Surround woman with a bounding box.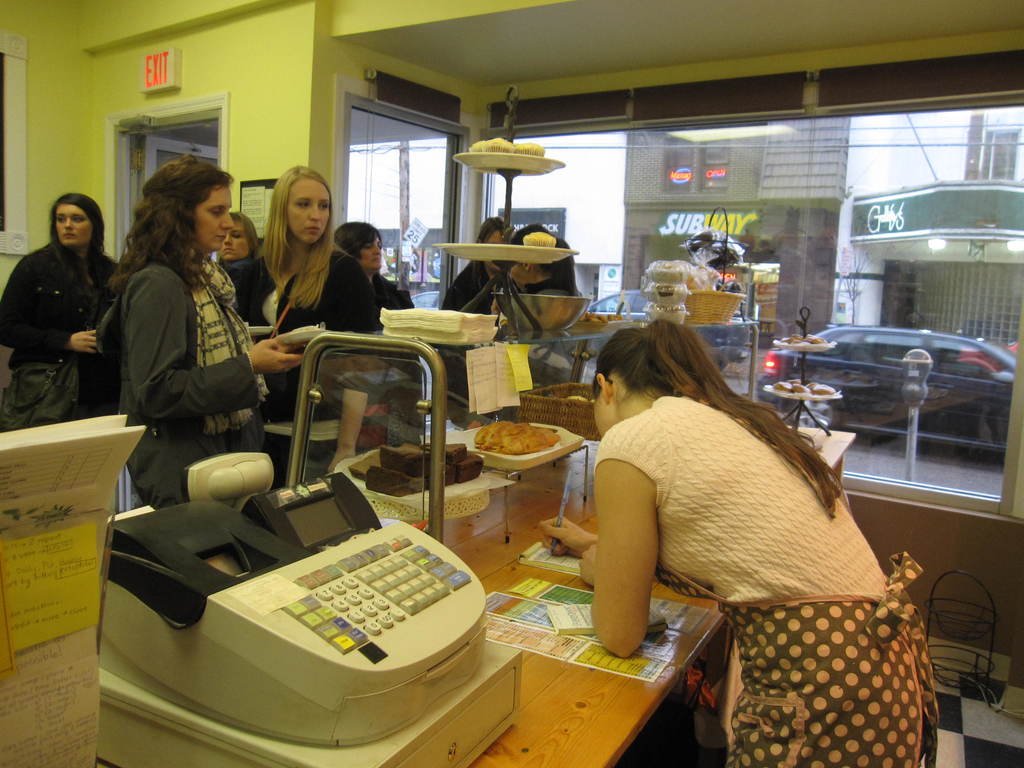
rect(334, 218, 413, 316).
